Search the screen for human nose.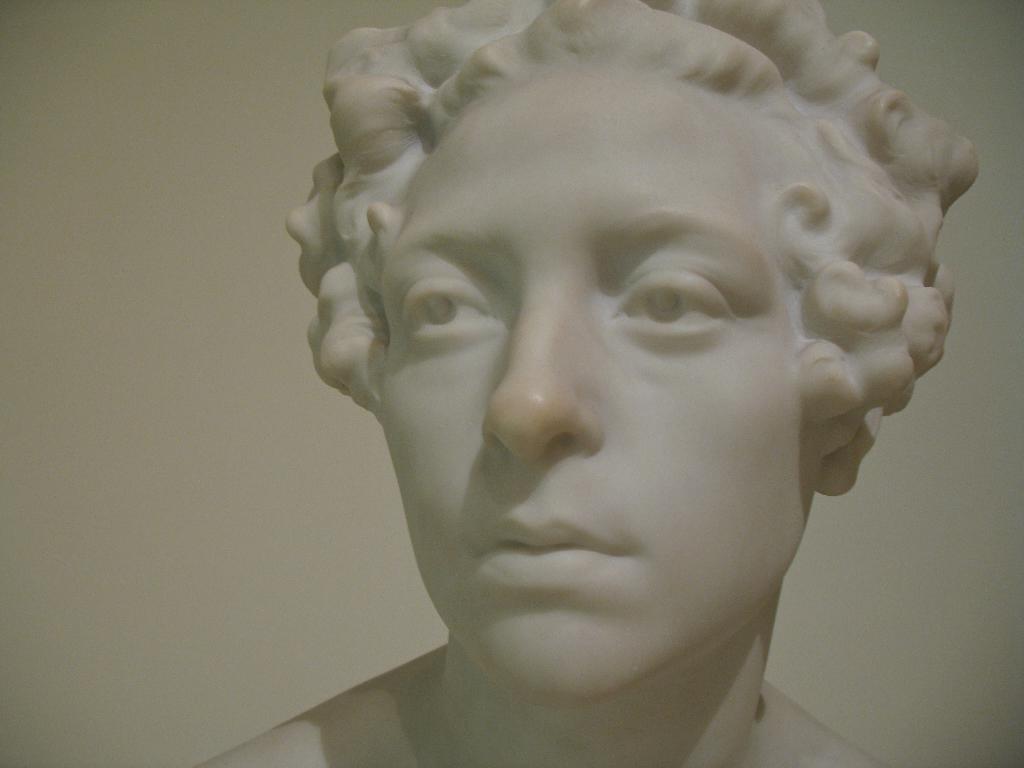
Found at <region>477, 290, 609, 462</region>.
